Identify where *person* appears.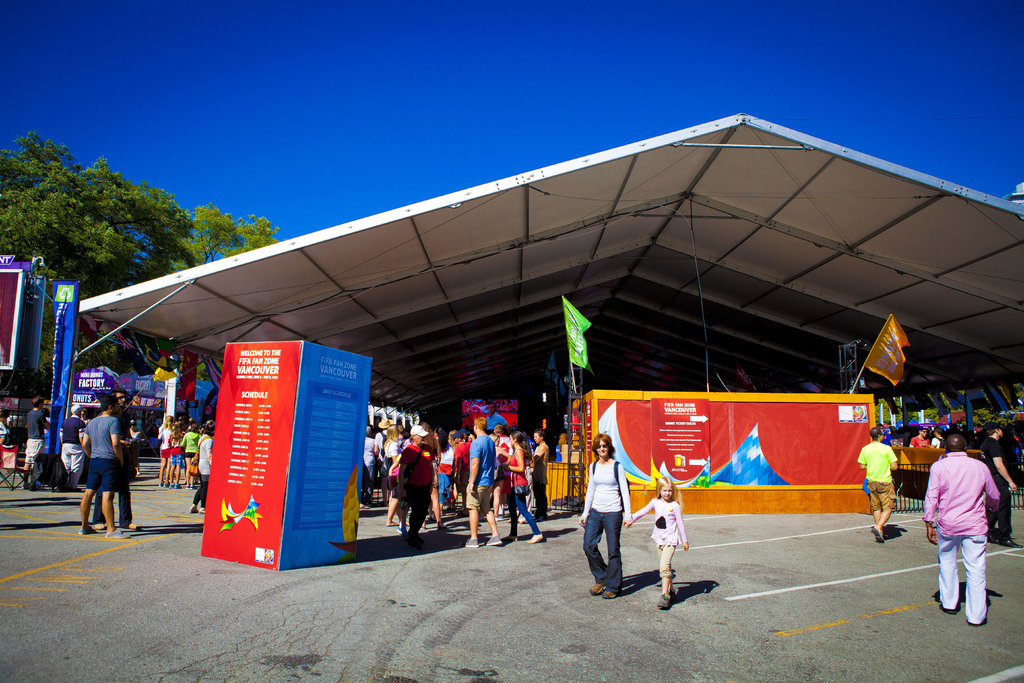
Appears at [left=923, top=433, right=1005, bottom=629].
